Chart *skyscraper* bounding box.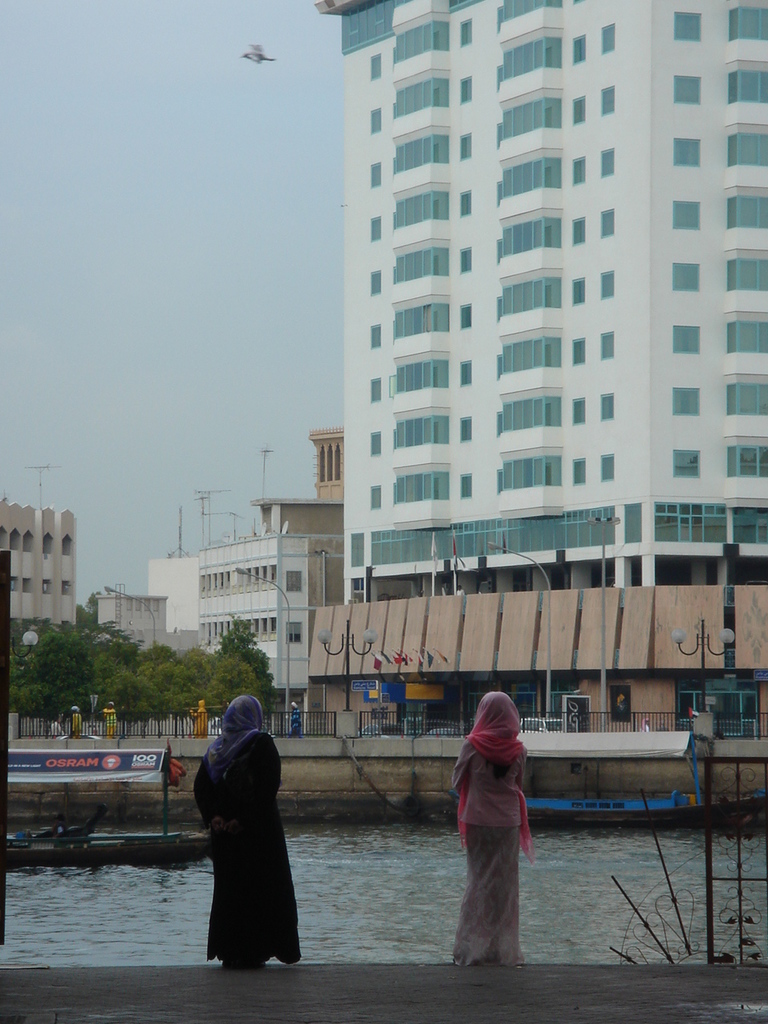
Charted: <bbox>303, 431, 344, 506</bbox>.
